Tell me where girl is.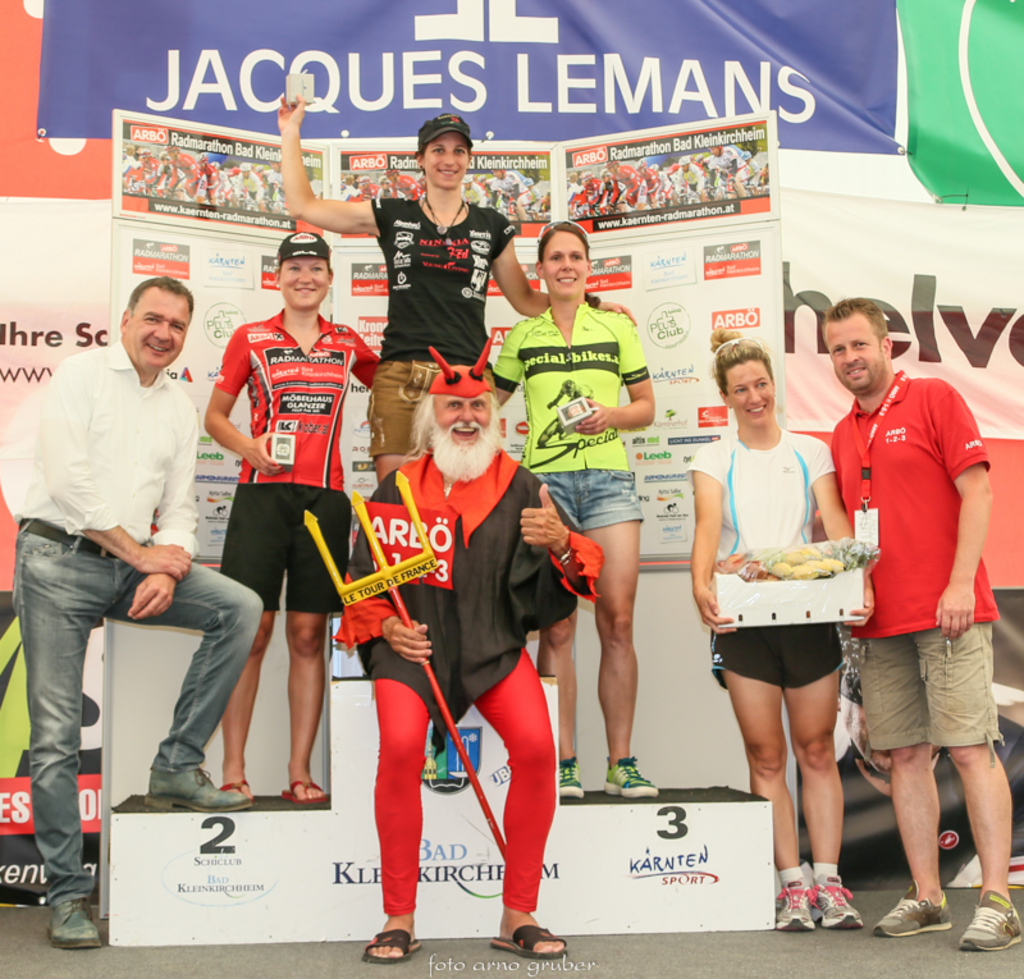
girl is at 275:90:639:482.
